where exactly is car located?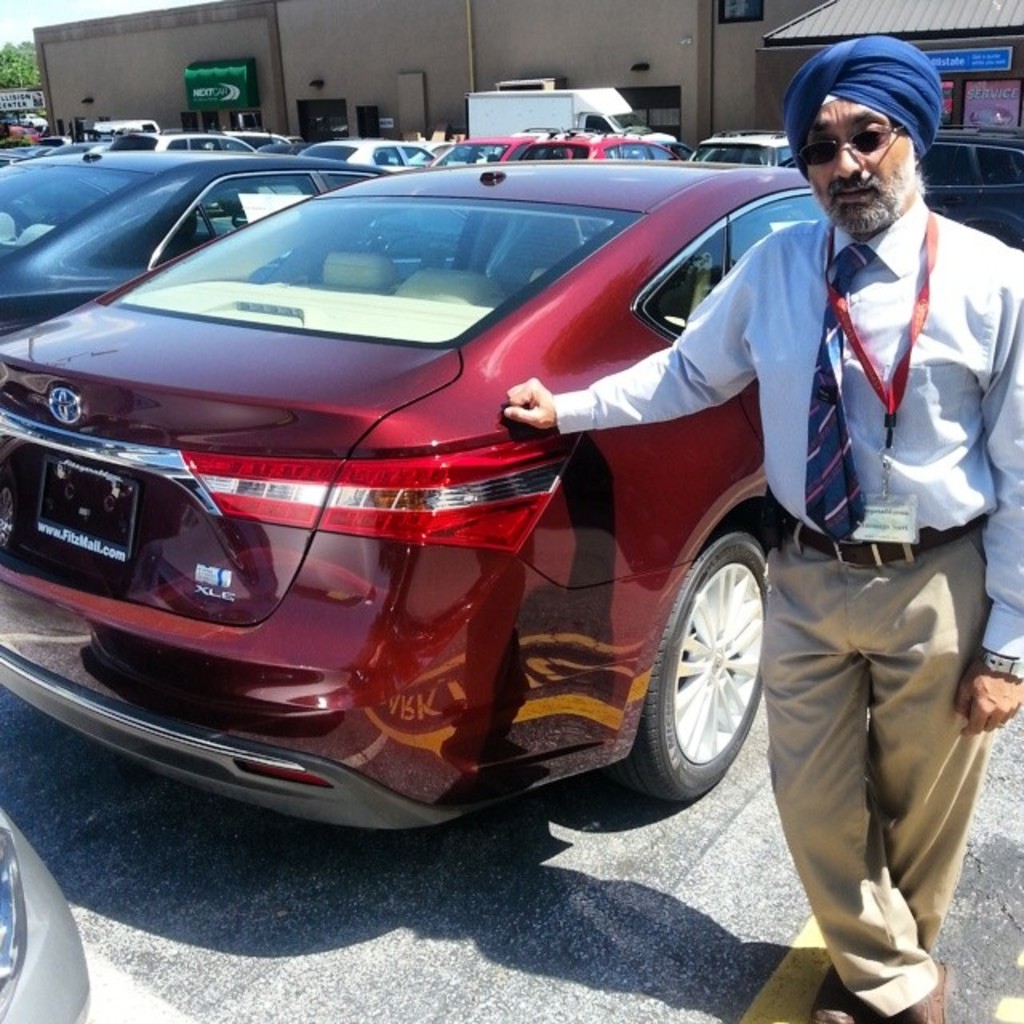
Its bounding box is left=5, top=117, right=955, bottom=846.
